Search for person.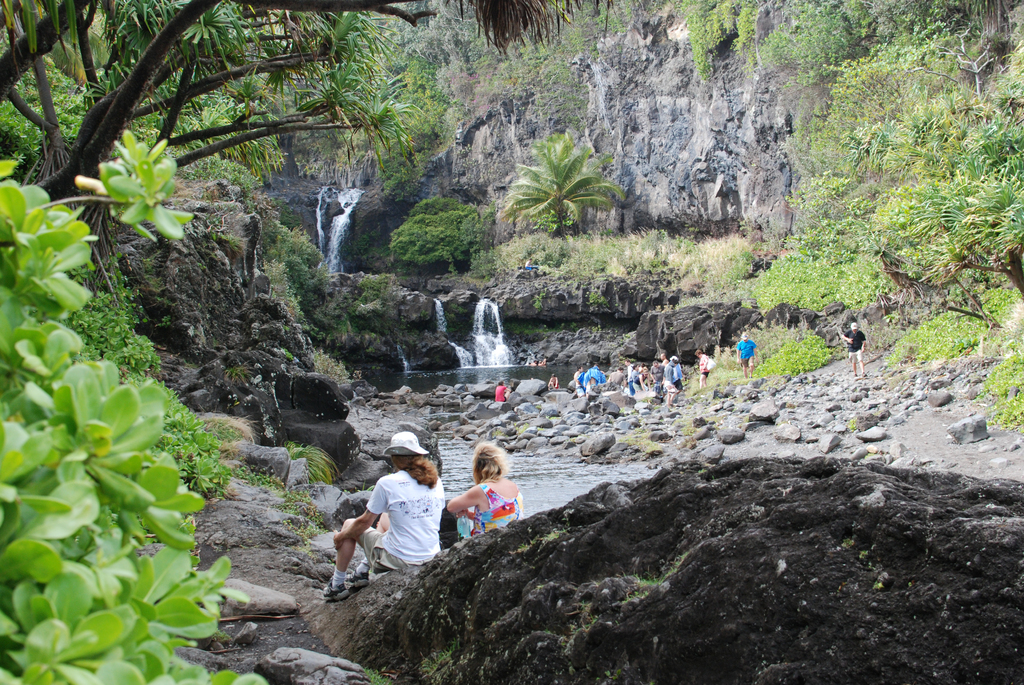
Found at bbox=[496, 382, 506, 402].
